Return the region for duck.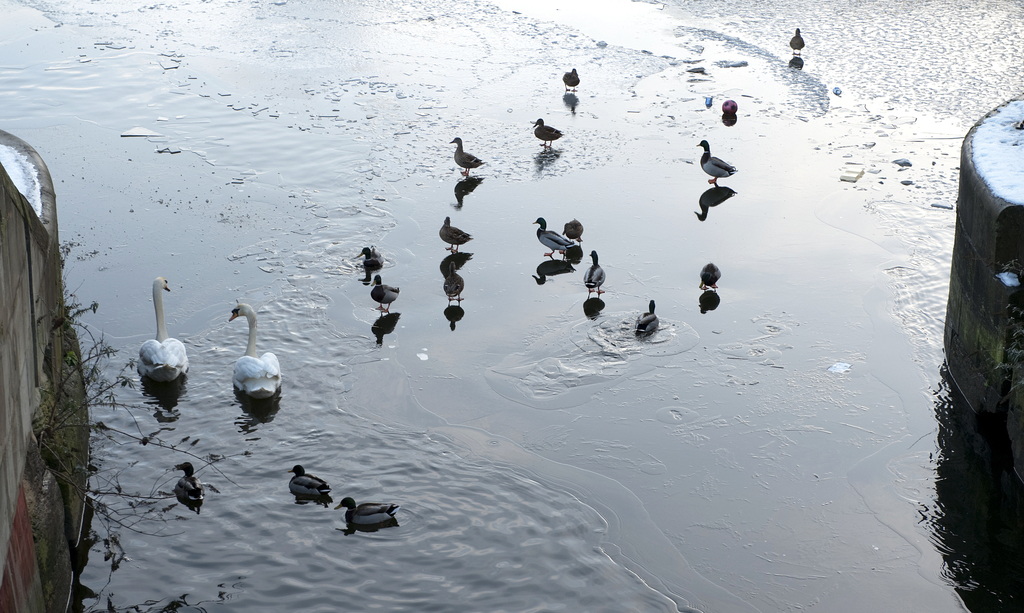
292,459,339,502.
